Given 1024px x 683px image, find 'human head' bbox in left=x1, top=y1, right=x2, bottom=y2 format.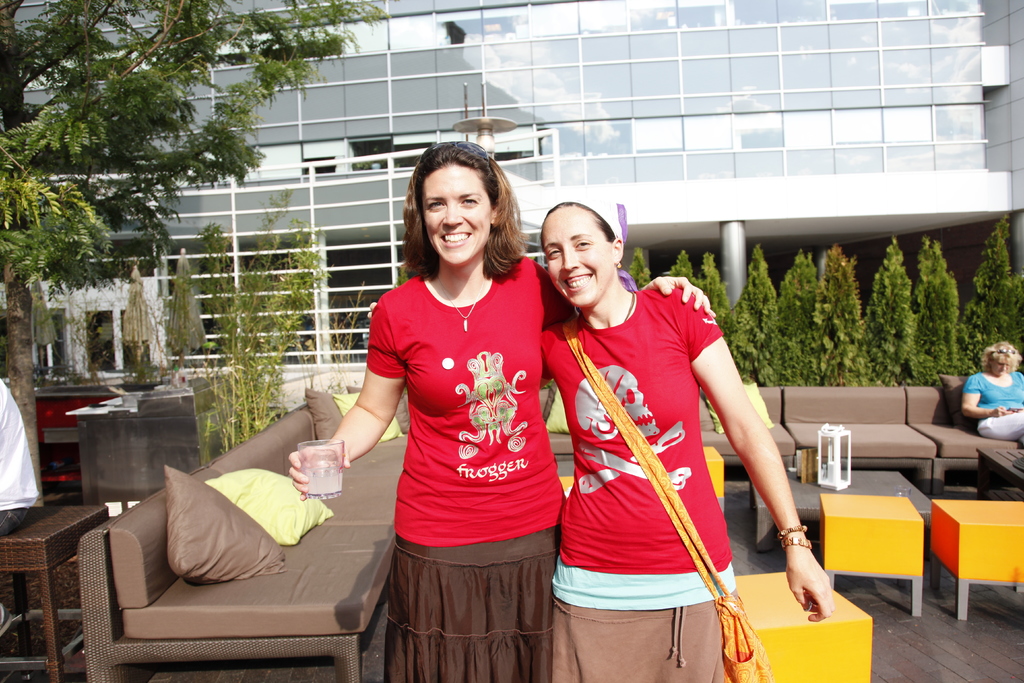
left=540, top=195, right=630, bottom=309.
